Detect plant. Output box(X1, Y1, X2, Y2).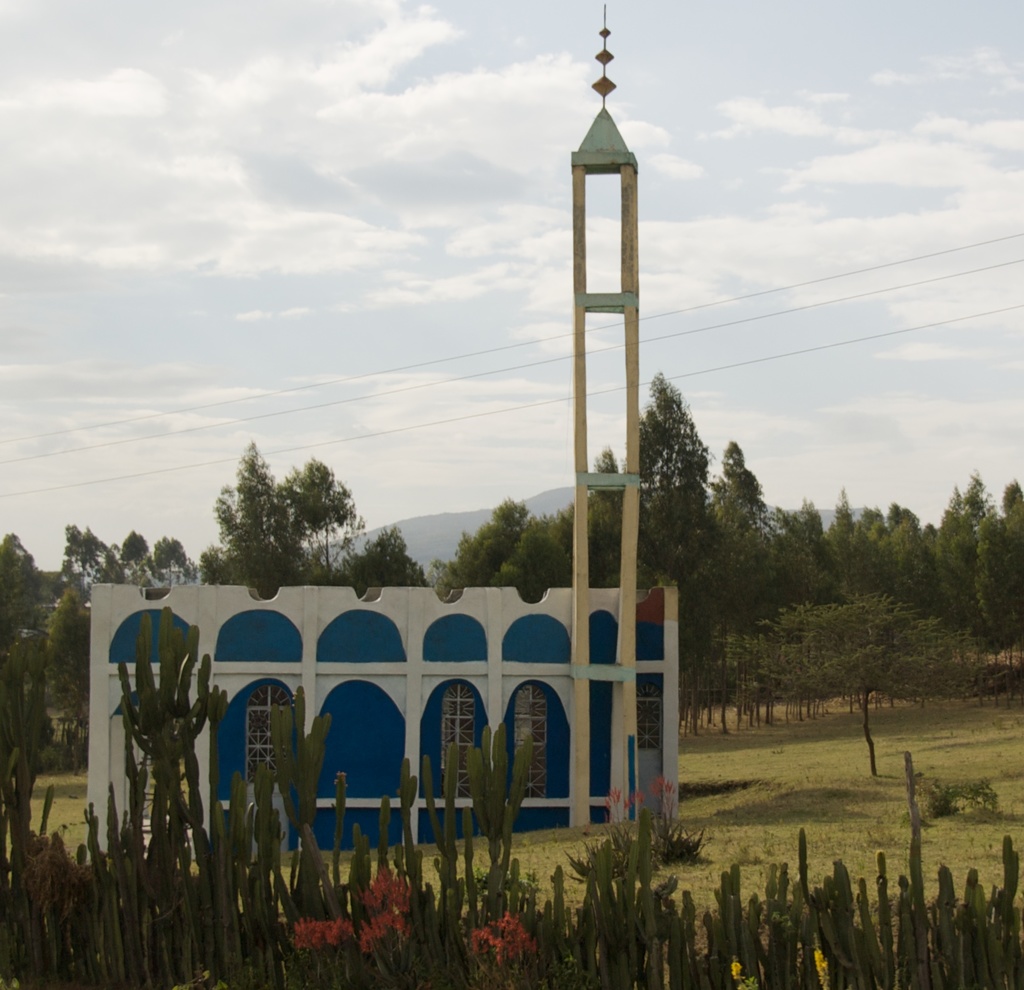
box(461, 859, 545, 901).
